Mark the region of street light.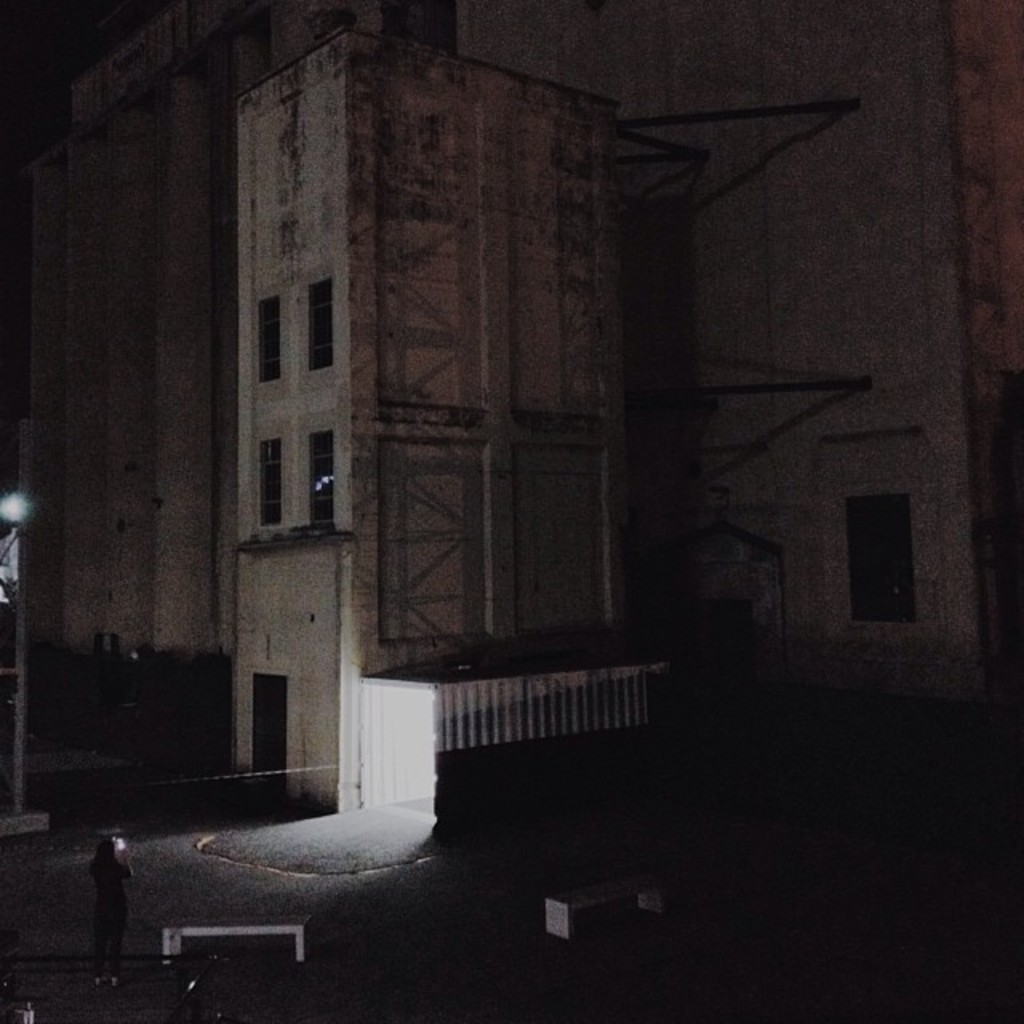
Region: left=0, top=483, right=24, bottom=530.
